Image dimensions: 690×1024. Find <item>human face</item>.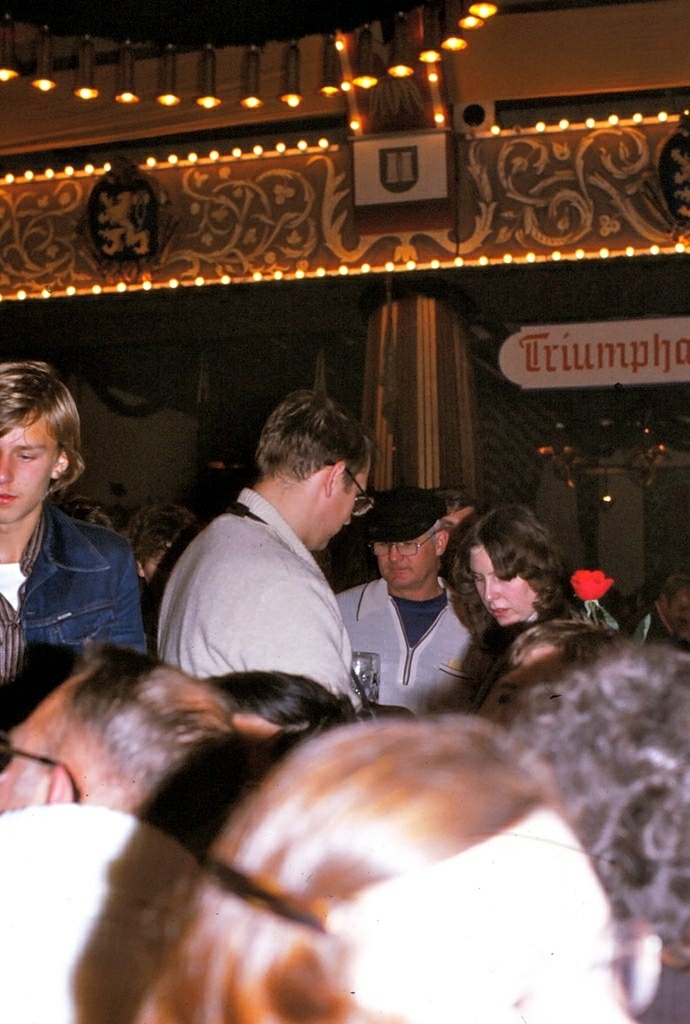
pyautogui.locateOnScreen(470, 542, 539, 629).
